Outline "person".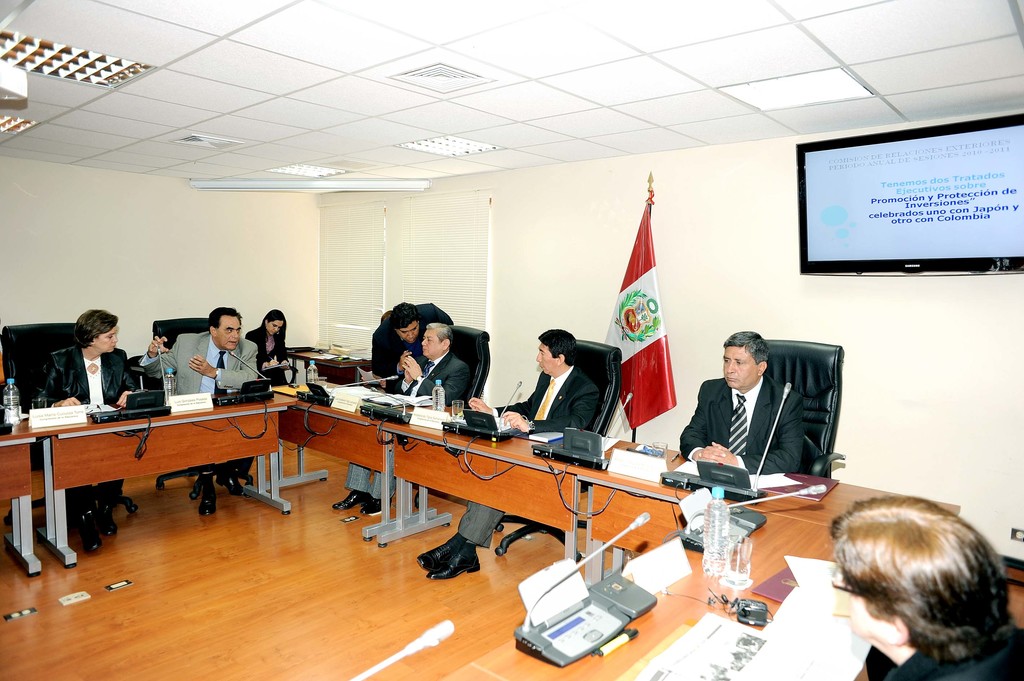
Outline: {"x1": 252, "y1": 305, "x2": 282, "y2": 377}.
